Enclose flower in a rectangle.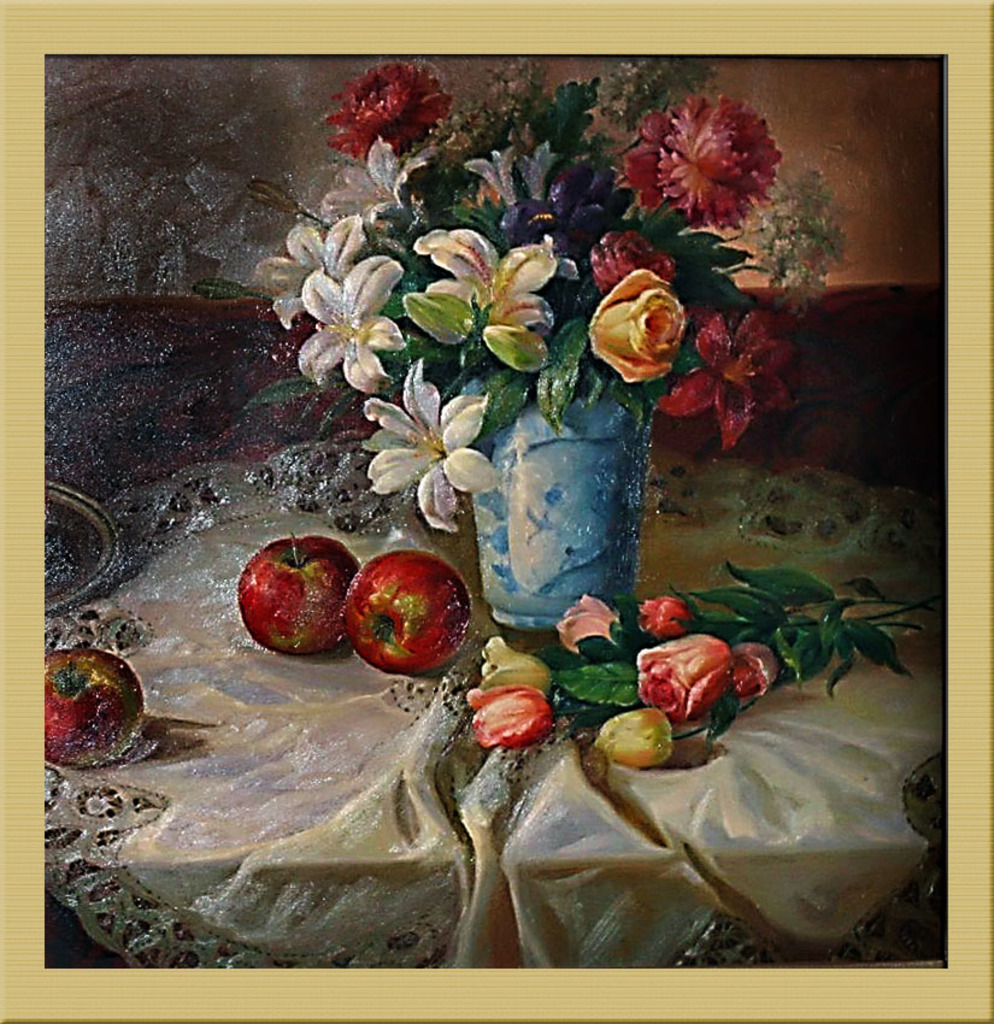
detection(552, 147, 629, 228).
